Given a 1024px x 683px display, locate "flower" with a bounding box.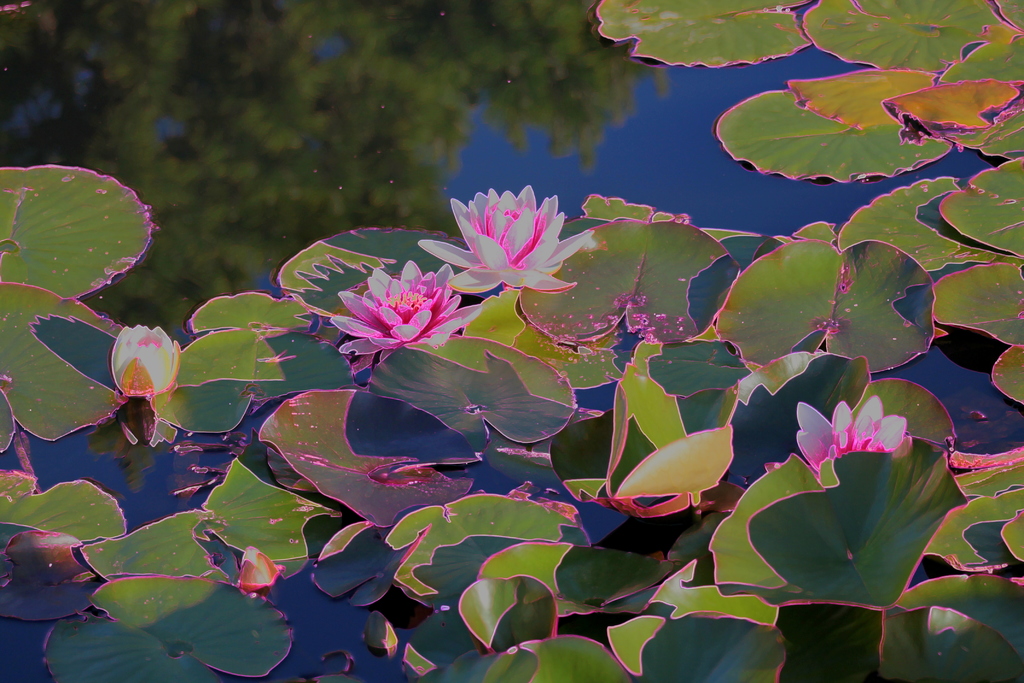
Located: x1=761 y1=399 x2=909 y2=483.
